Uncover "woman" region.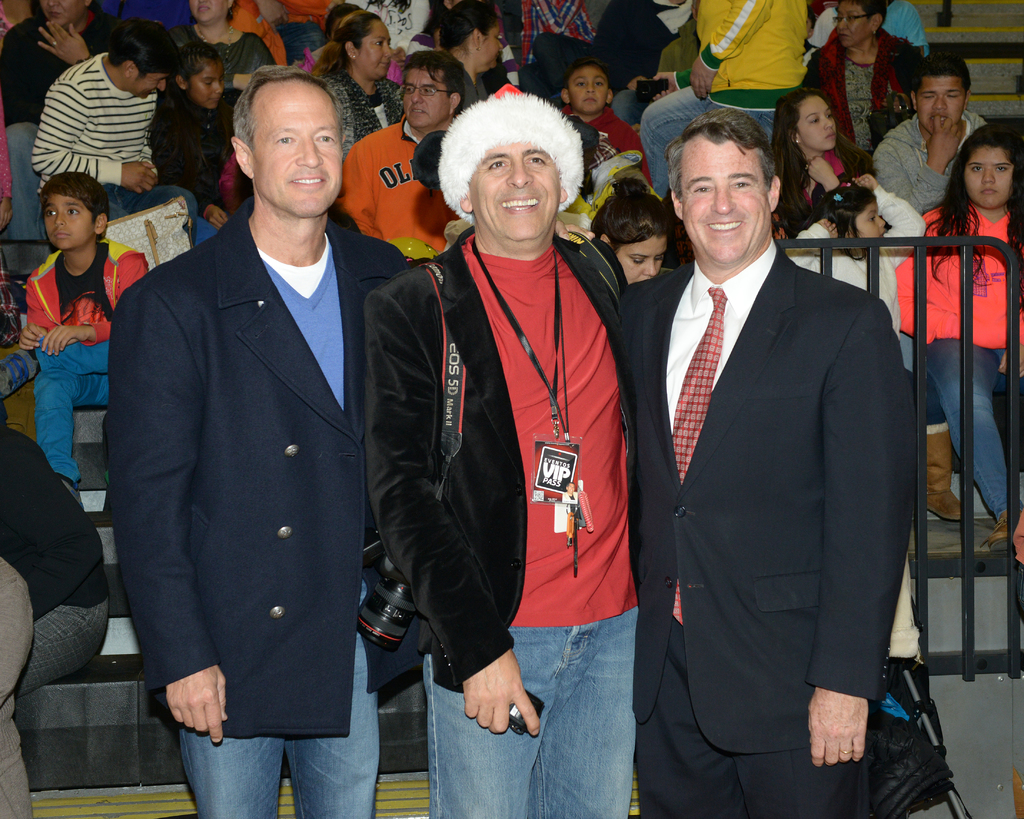
Uncovered: 302, 9, 414, 175.
